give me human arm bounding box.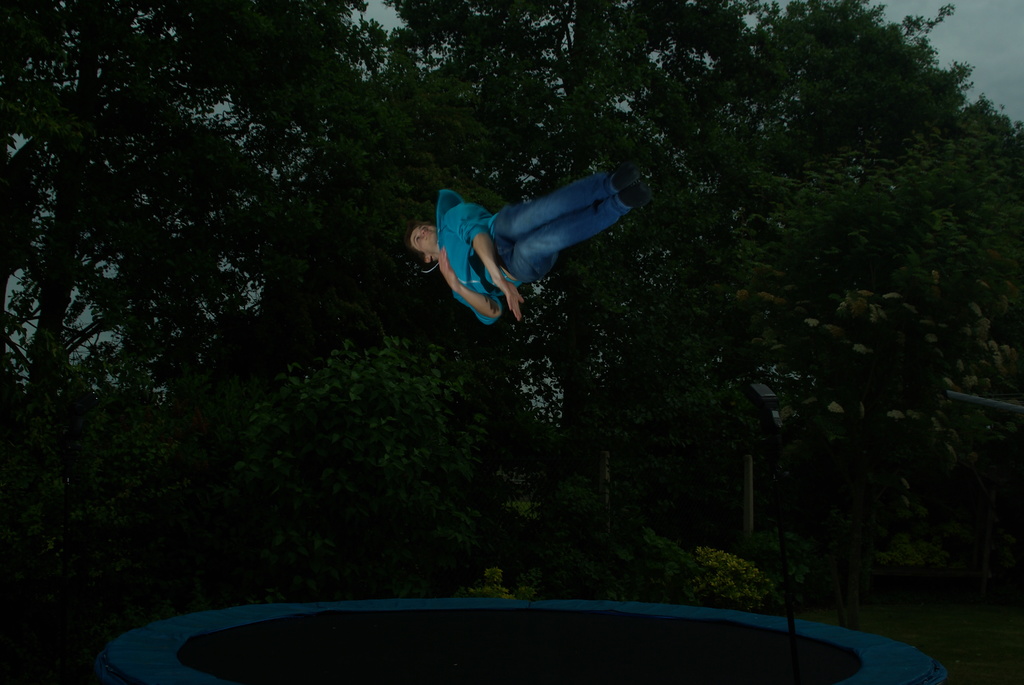
467,205,522,313.
